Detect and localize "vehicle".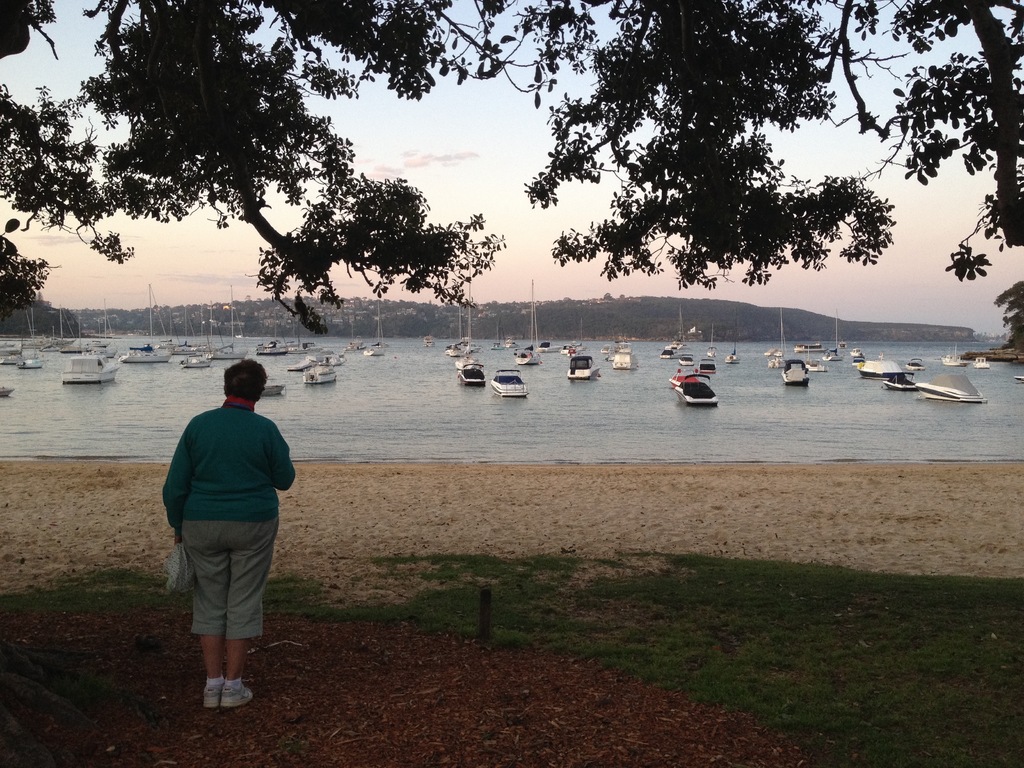
Localized at [61,349,123,387].
